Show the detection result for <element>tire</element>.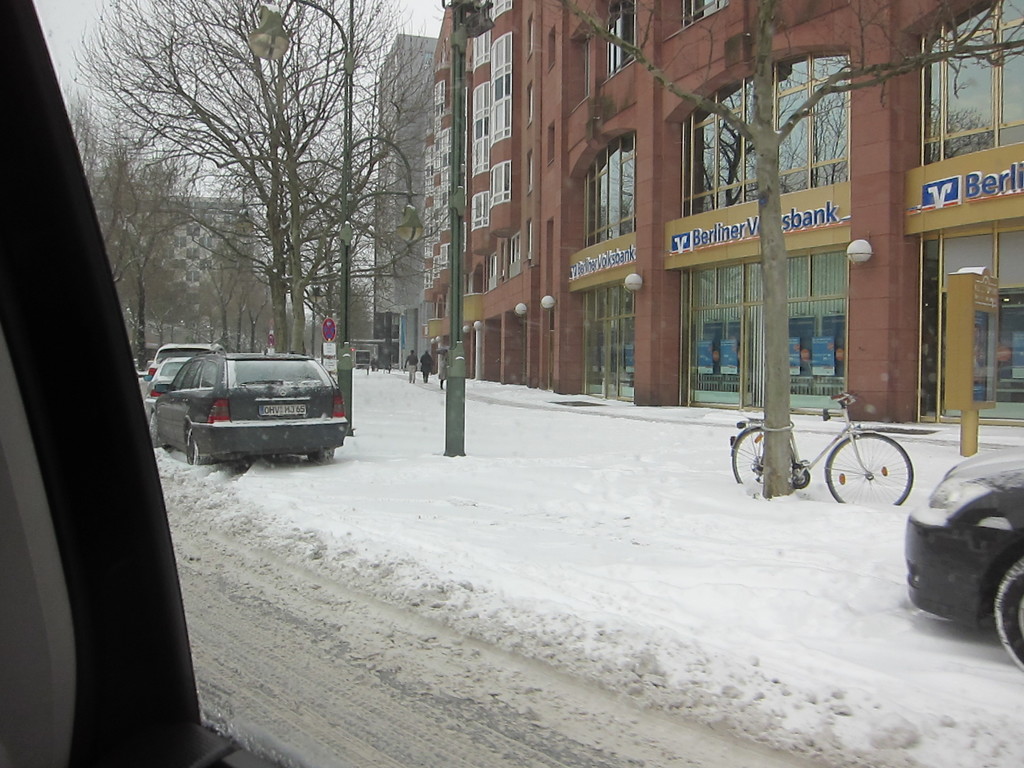
(left=150, top=415, right=164, bottom=447).
